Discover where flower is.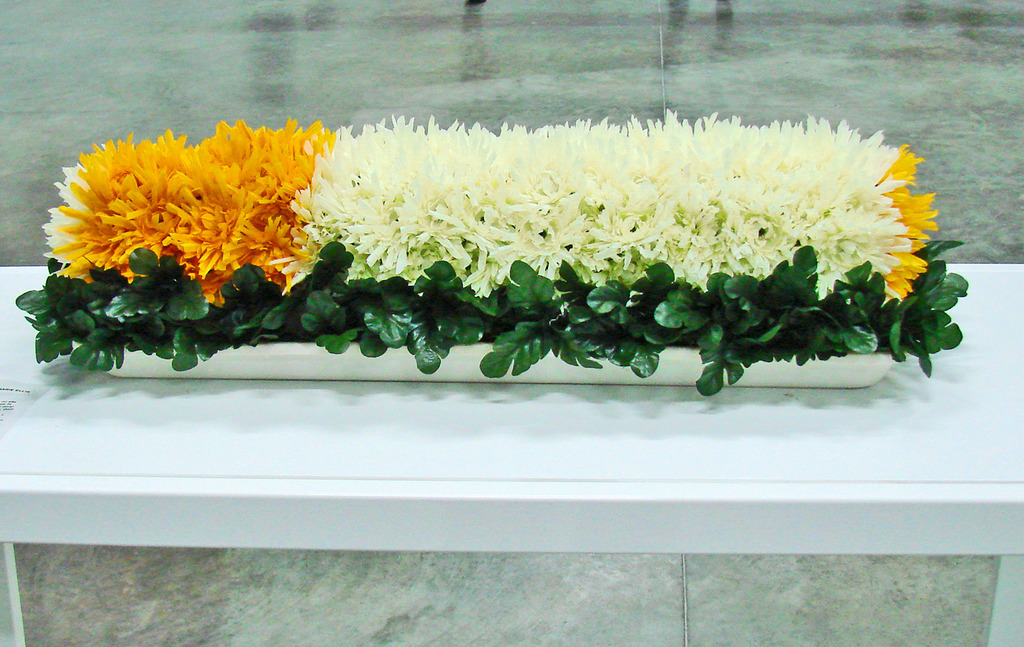
Discovered at bbox=[881, 236, 924, 300].
